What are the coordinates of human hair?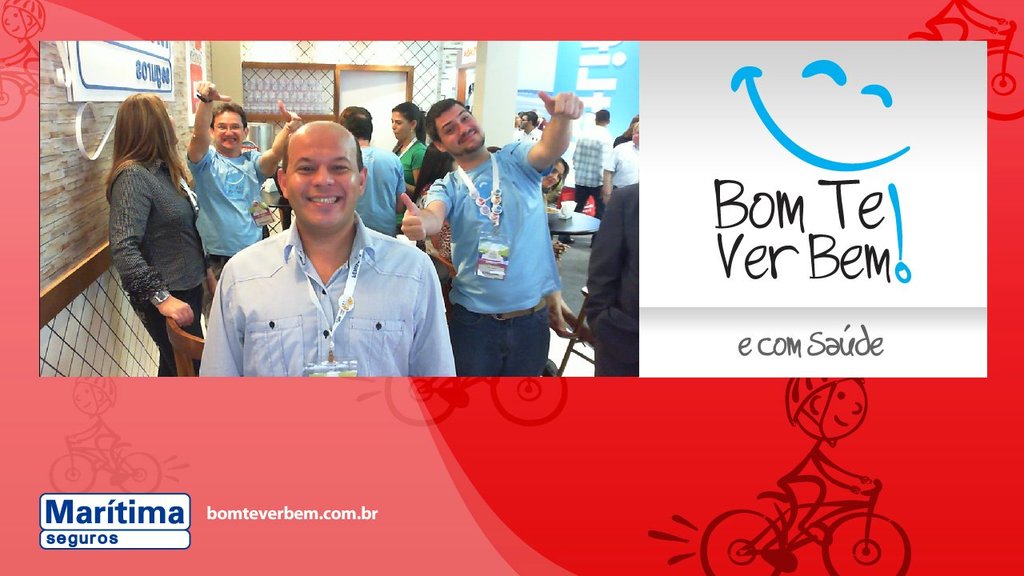
{"left": 590, "top": 106, "right": 609, "bottom": 124}.
